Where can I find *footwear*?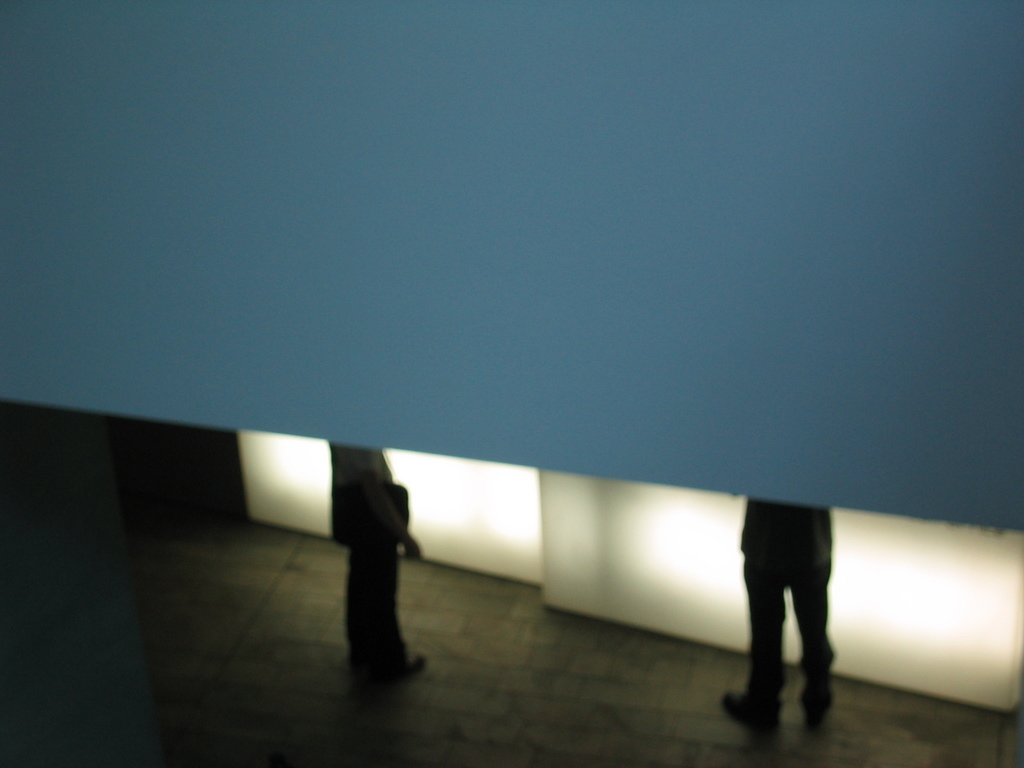
You can find it at 797/688/833/732.
